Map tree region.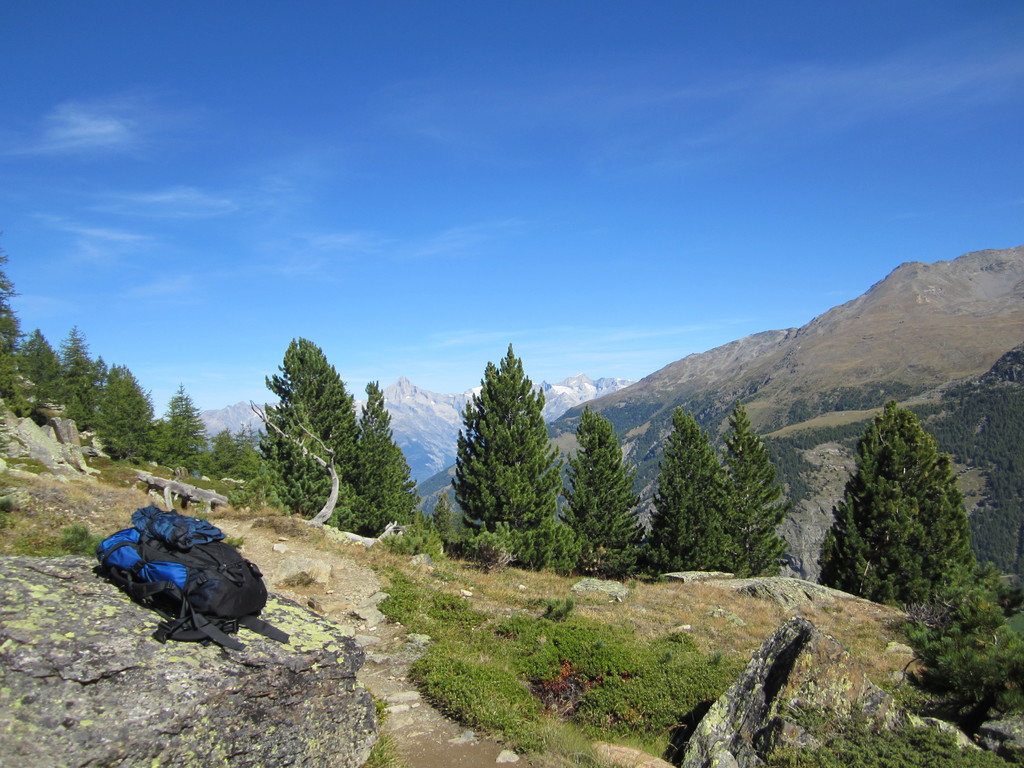
Mapped to <region>454, 351, 560, 557</region>.
